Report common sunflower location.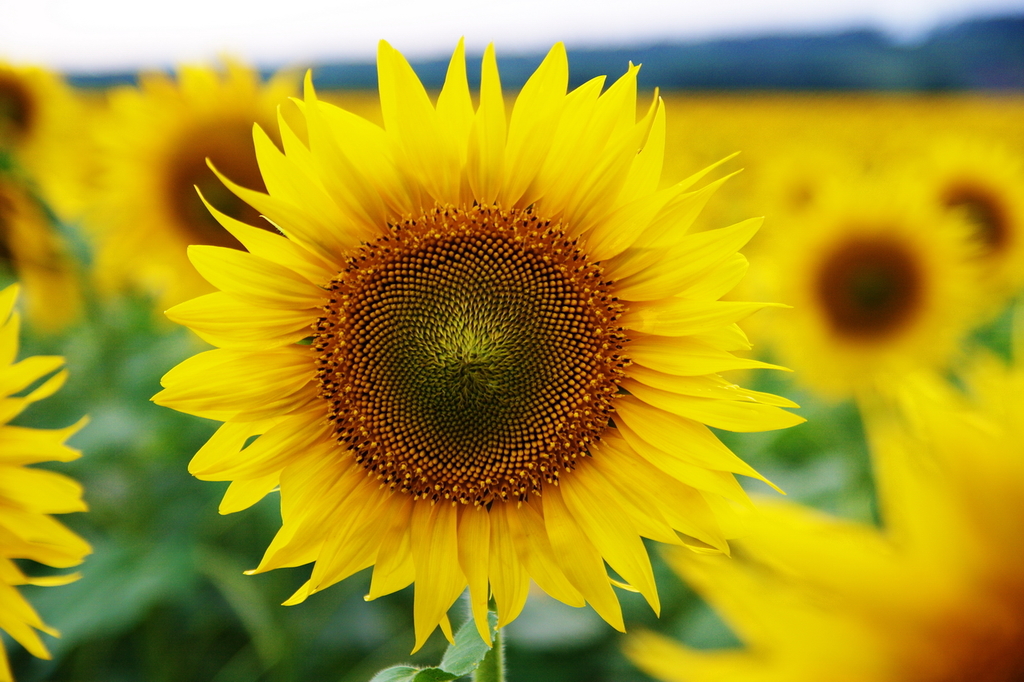
Report: region(744, 167, 981, 390).
